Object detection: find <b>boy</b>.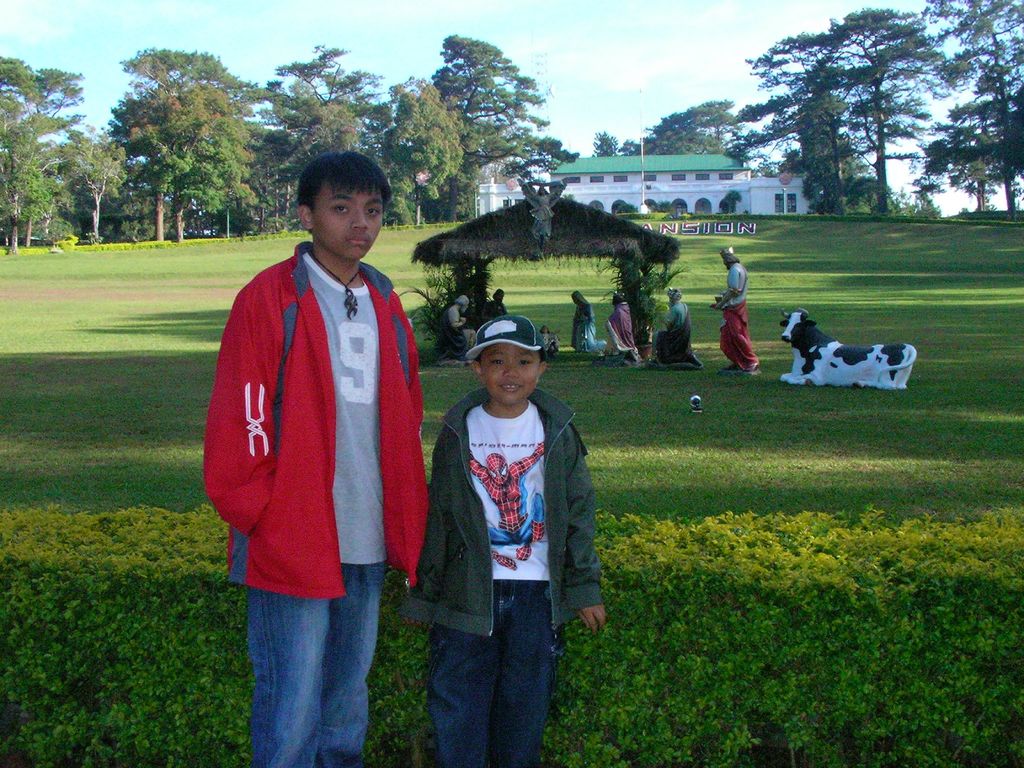
{"x1": 203, "y1": 150, "x2": 427, "y2": 767}.
